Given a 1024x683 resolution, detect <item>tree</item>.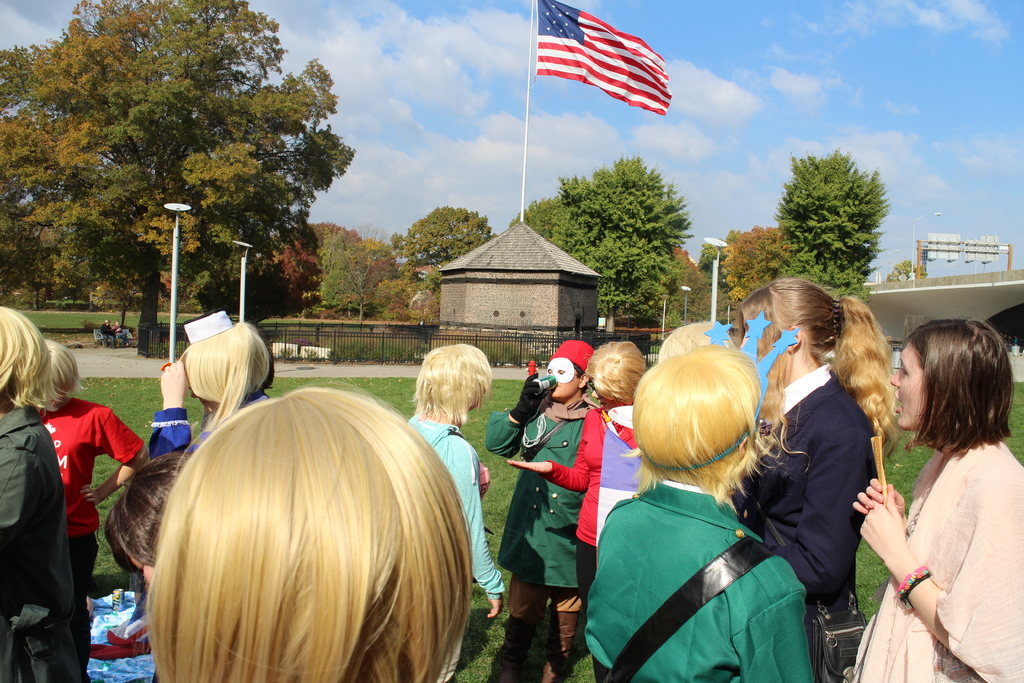
x1=884, y1=258, x2=929, y2=282.
